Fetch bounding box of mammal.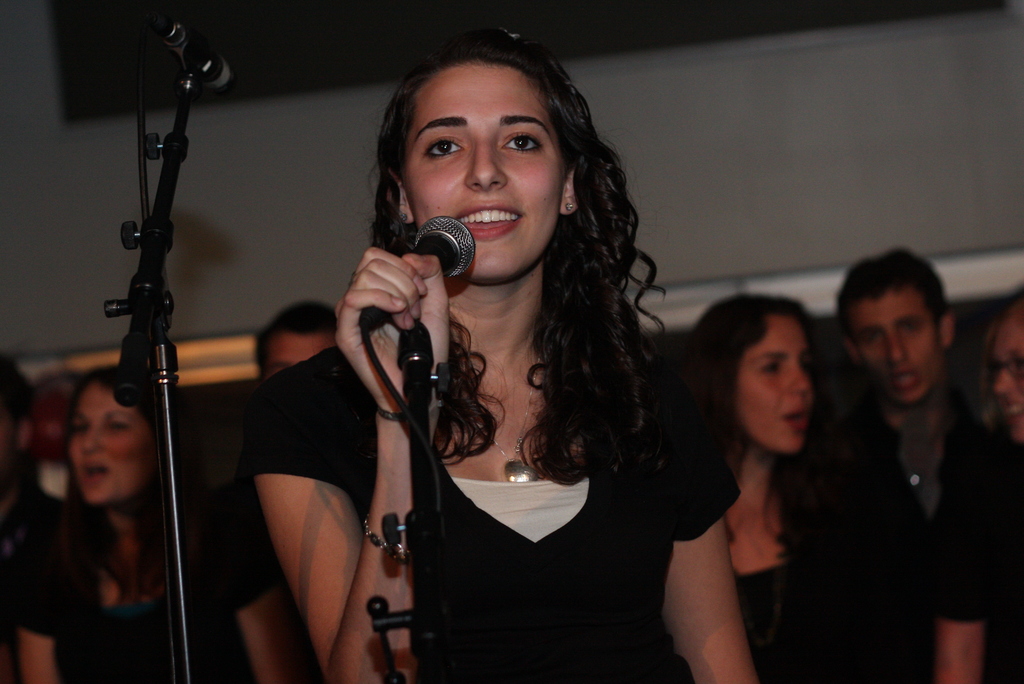
Bbox: Rect(10, 357, 299, 683).
